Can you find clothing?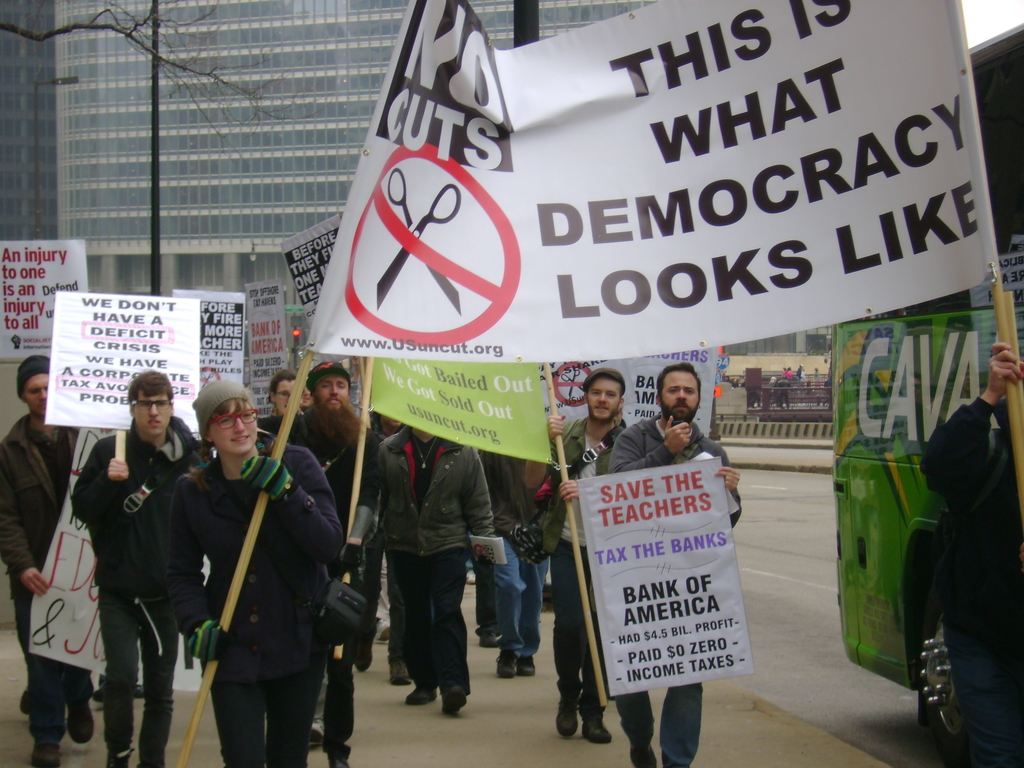
Yes, bounding box: x1=612, y1=406, x2=741, y2=525.
